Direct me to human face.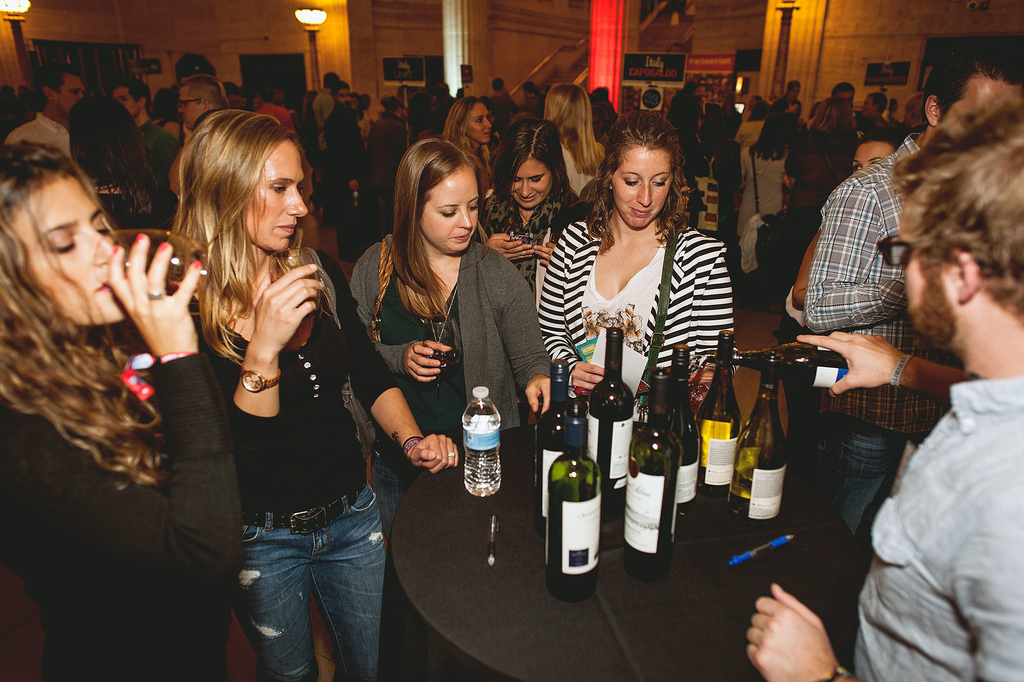
Direction: [left=899, top=217, right=954, bottom=342].
